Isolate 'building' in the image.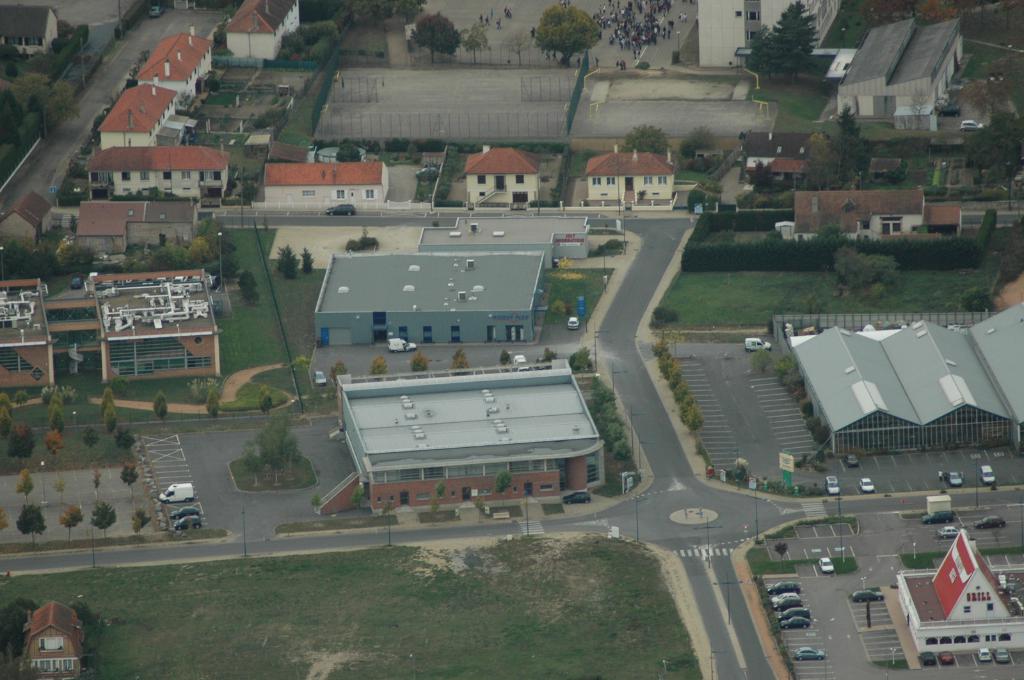
Isolated region: <bbox>585, 154, 675, 203</bbox>.
